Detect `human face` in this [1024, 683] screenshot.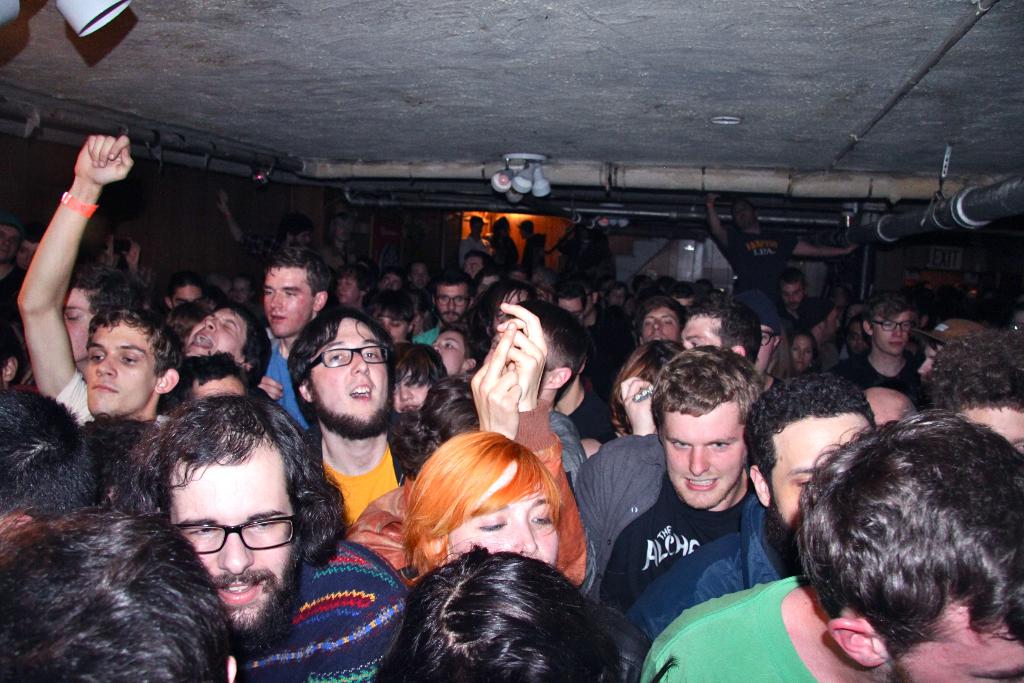
Detection: x1=306, y1=318, x2=390, y2=425.
